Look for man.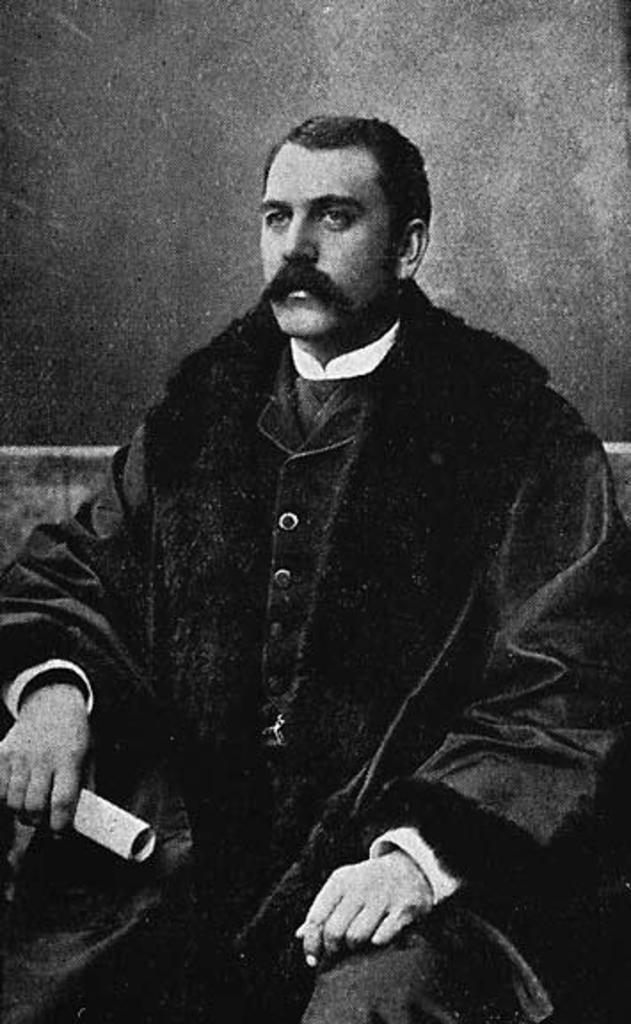
Found: [left=44, top=117, right=613, bottom=976].
